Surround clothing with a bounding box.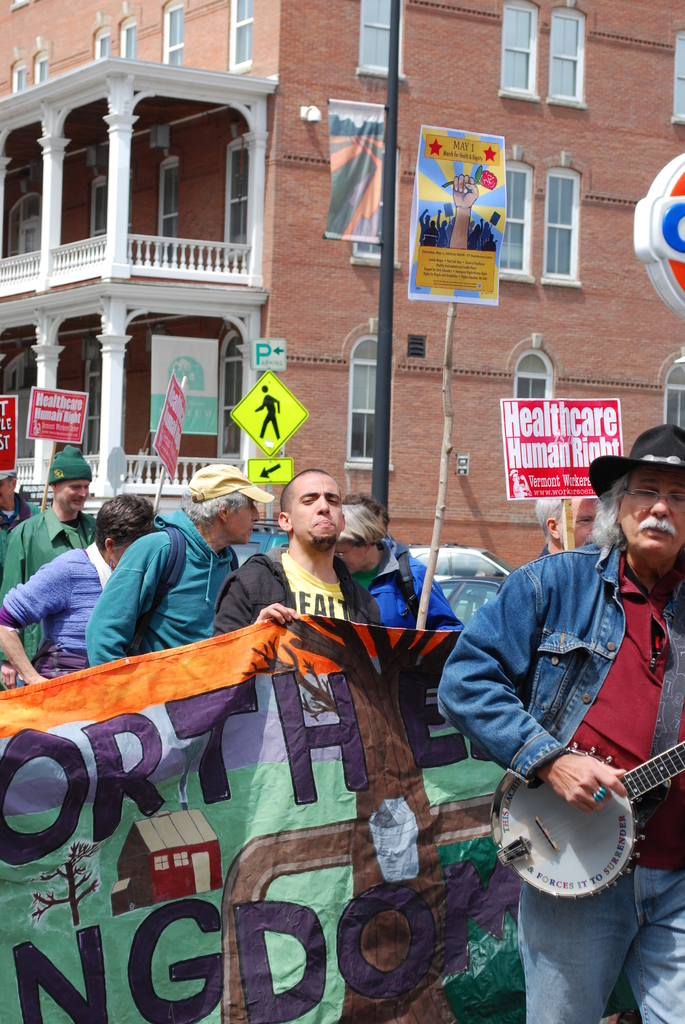
bbox=[0, 510, 108, 662].
